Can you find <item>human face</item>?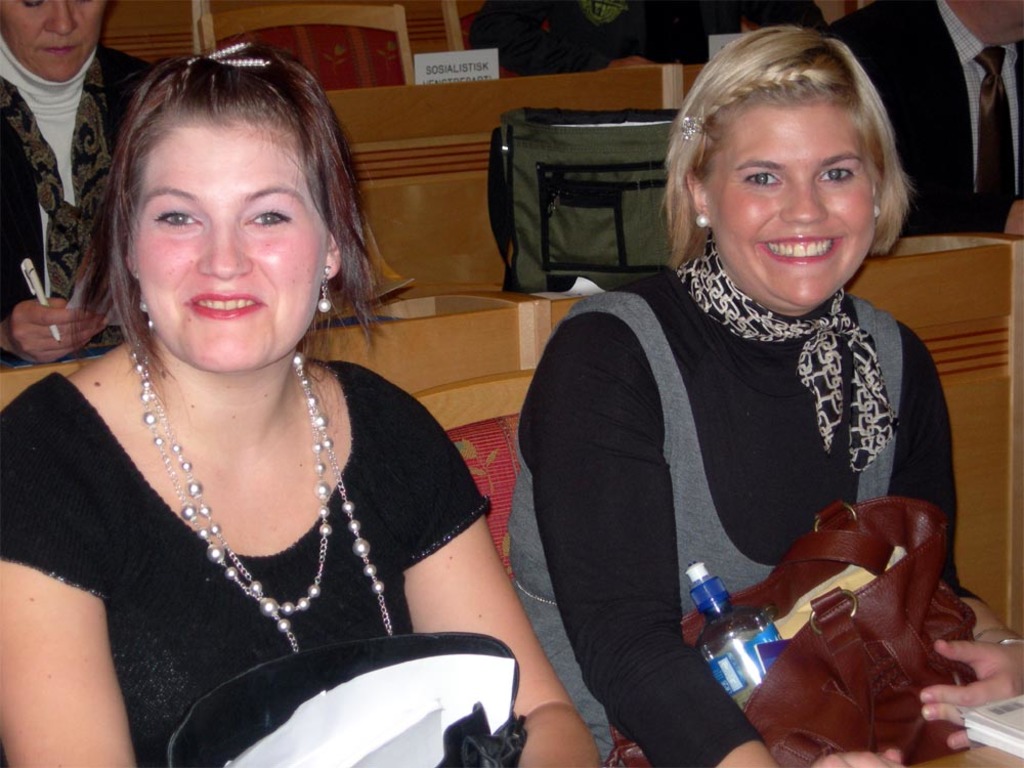
Yes, bounding box: 707,113,877,313.
